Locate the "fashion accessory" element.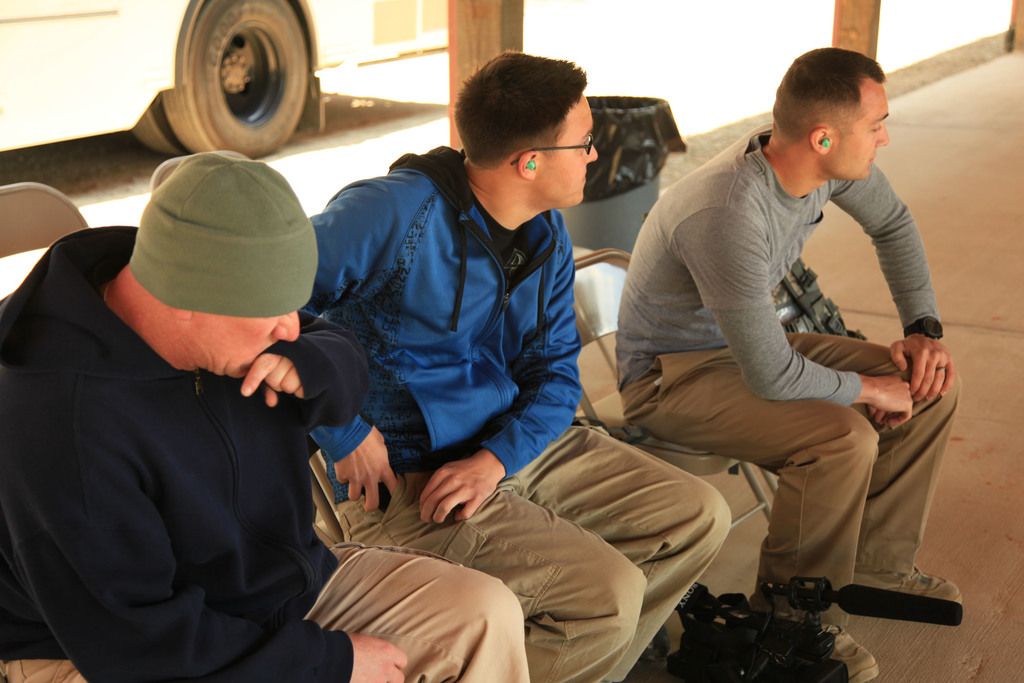
Element bbox: 852/566/961/603.
